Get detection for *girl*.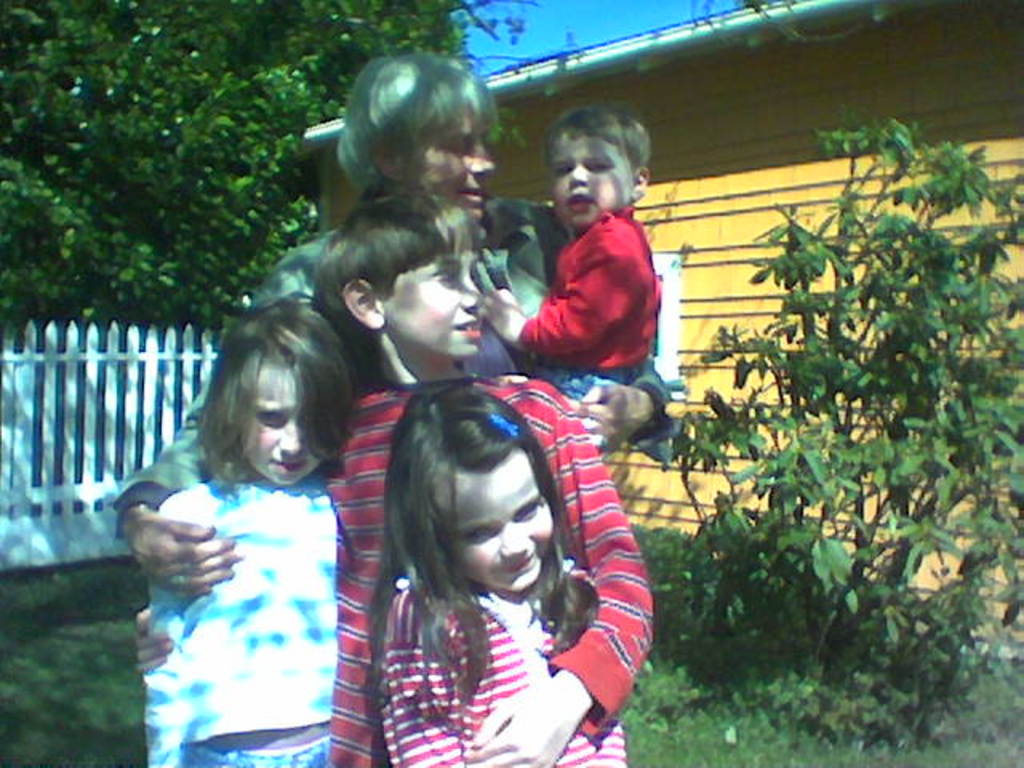
Detection: <box>147,293,363,766</box>.
